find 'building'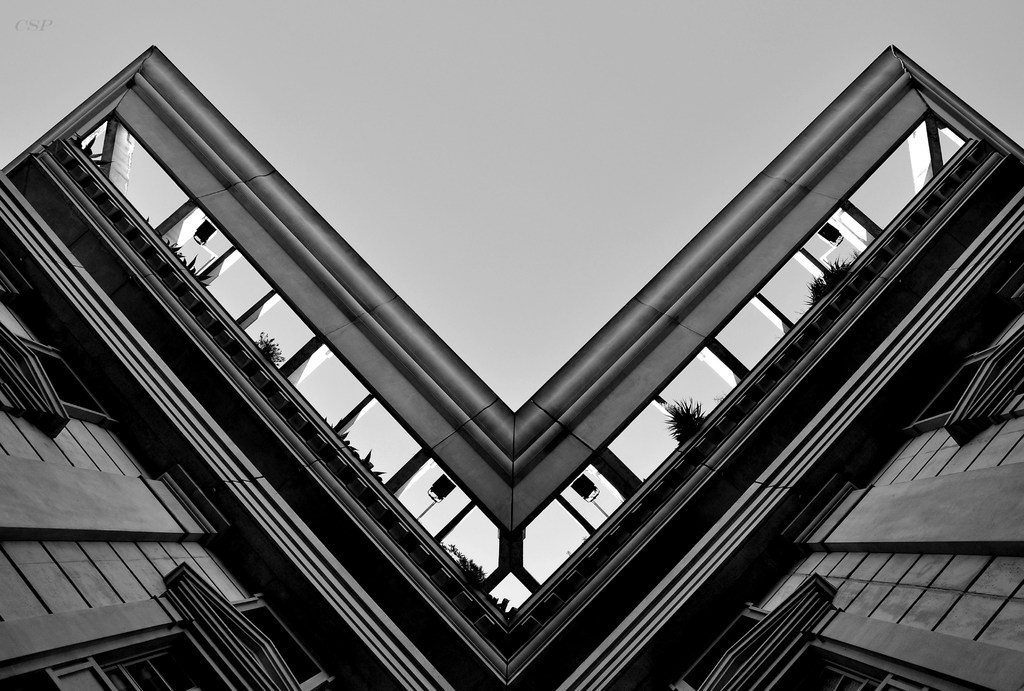
[left=0, top=45, right=1023, bottom=690]
